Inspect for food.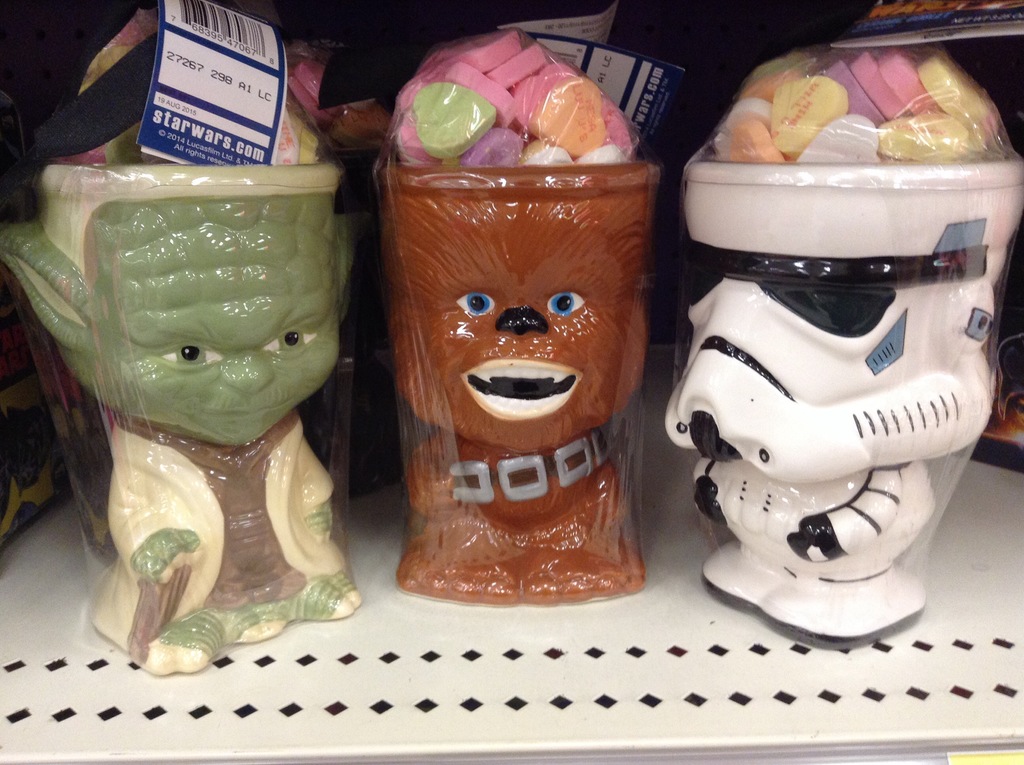
Inspection: 378, 33, 638, 170.
